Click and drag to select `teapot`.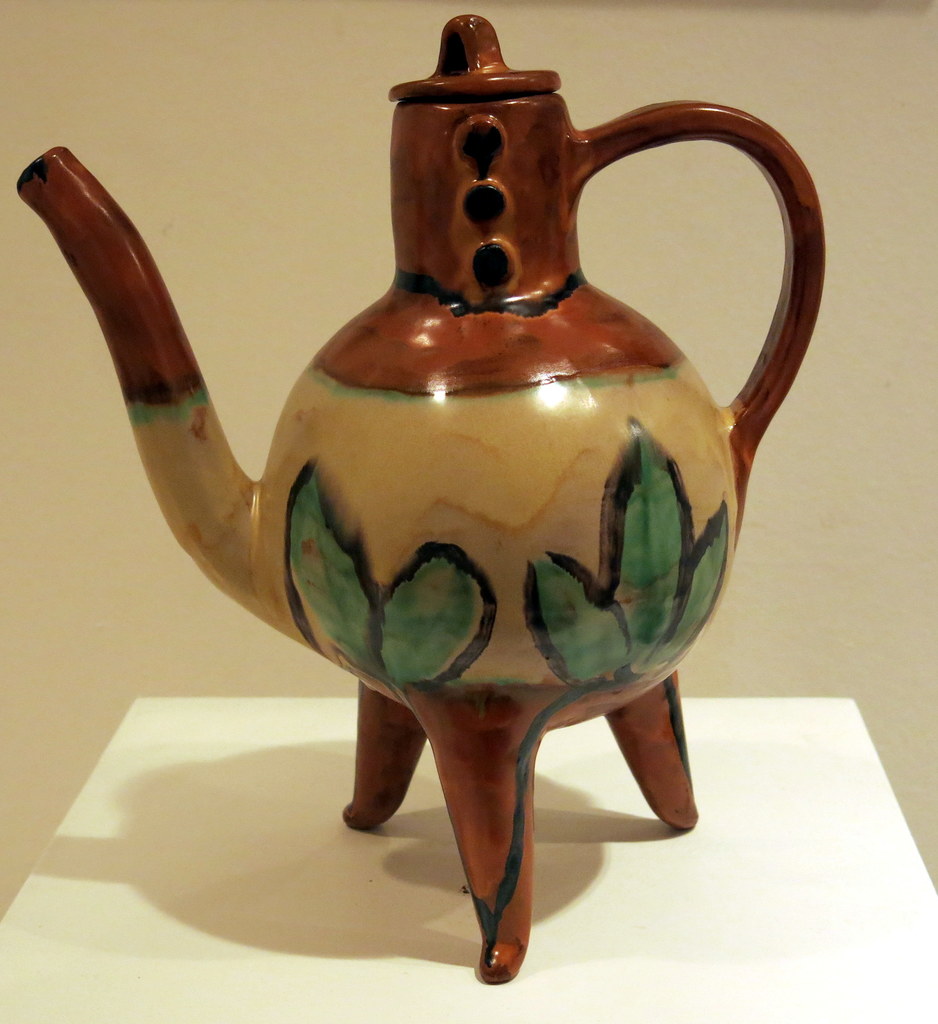
Selection: region(19, 13, 824, 981).
